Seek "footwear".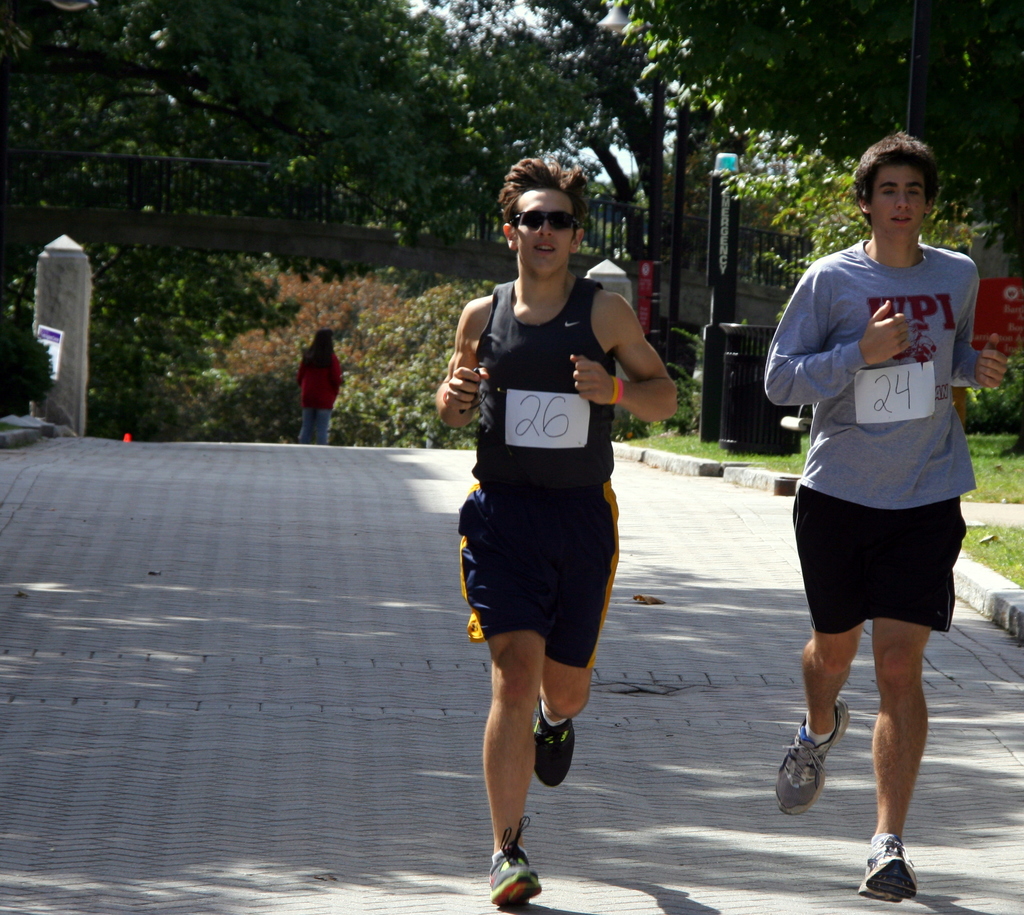
detection(531, 707, 567, 785).
